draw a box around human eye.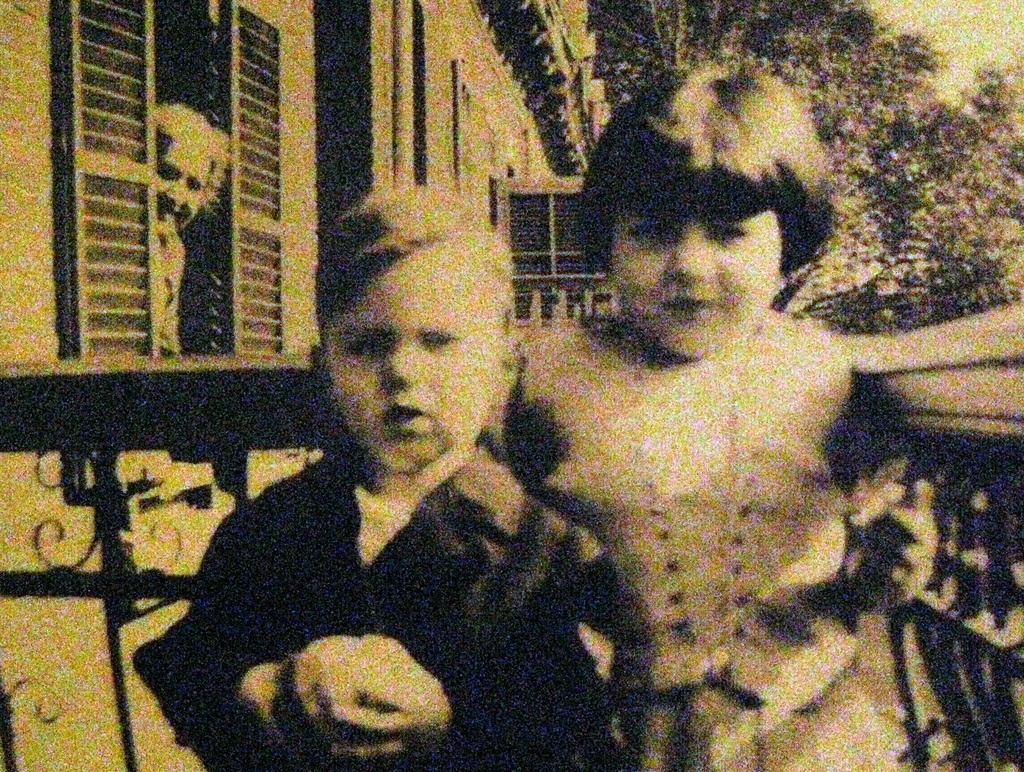
703,224,739,242.
